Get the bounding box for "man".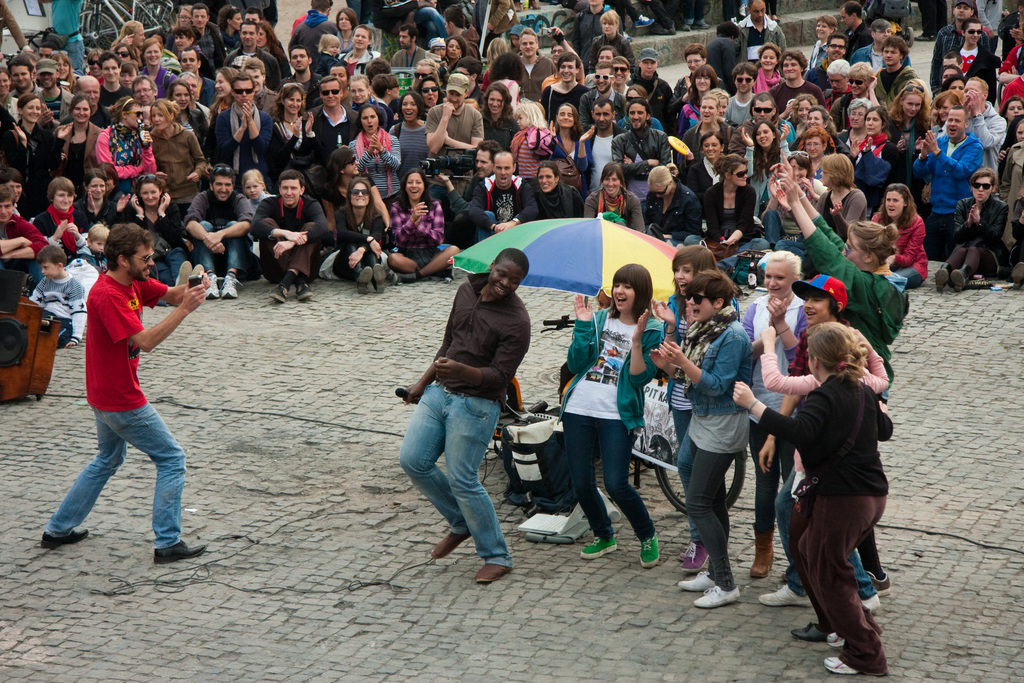
609, 99, 669, 178.
